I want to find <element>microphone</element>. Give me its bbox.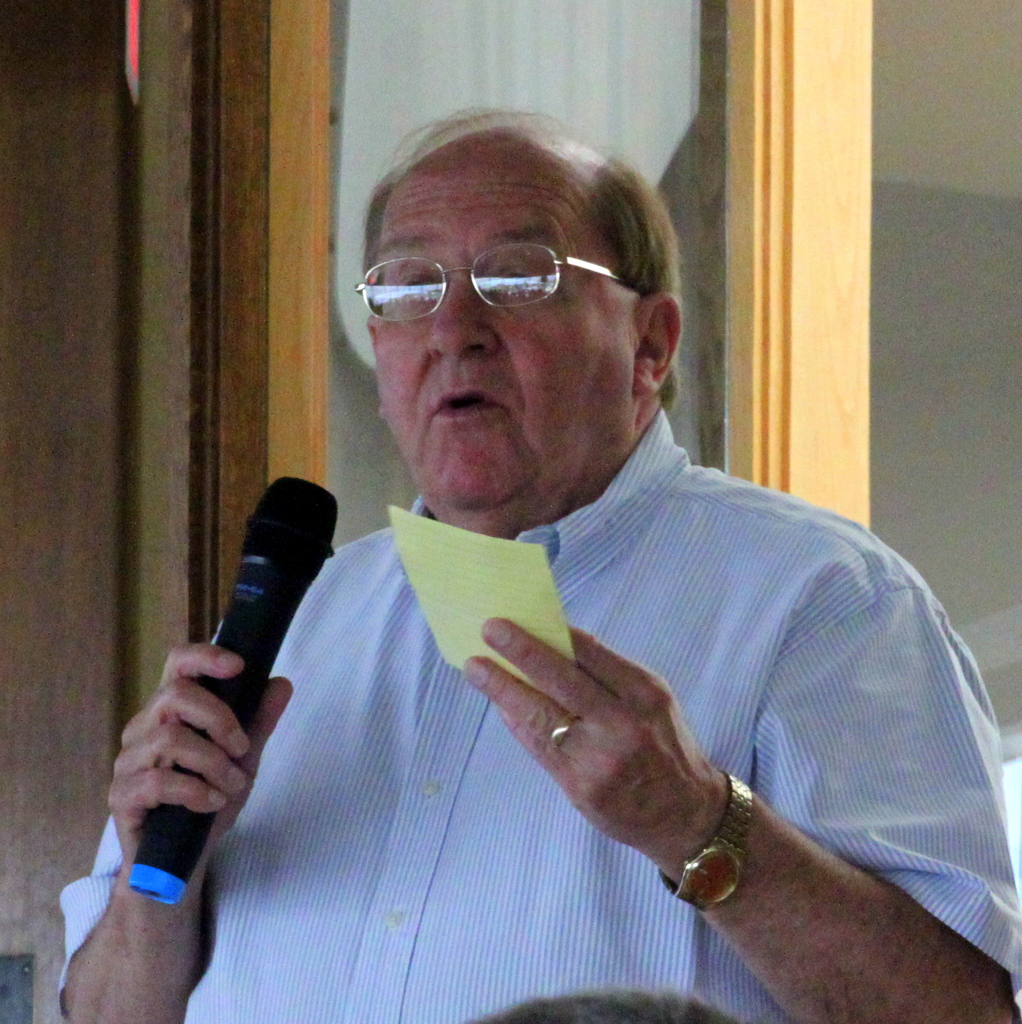
(left=127, top=475, right=340, bottom=907).
